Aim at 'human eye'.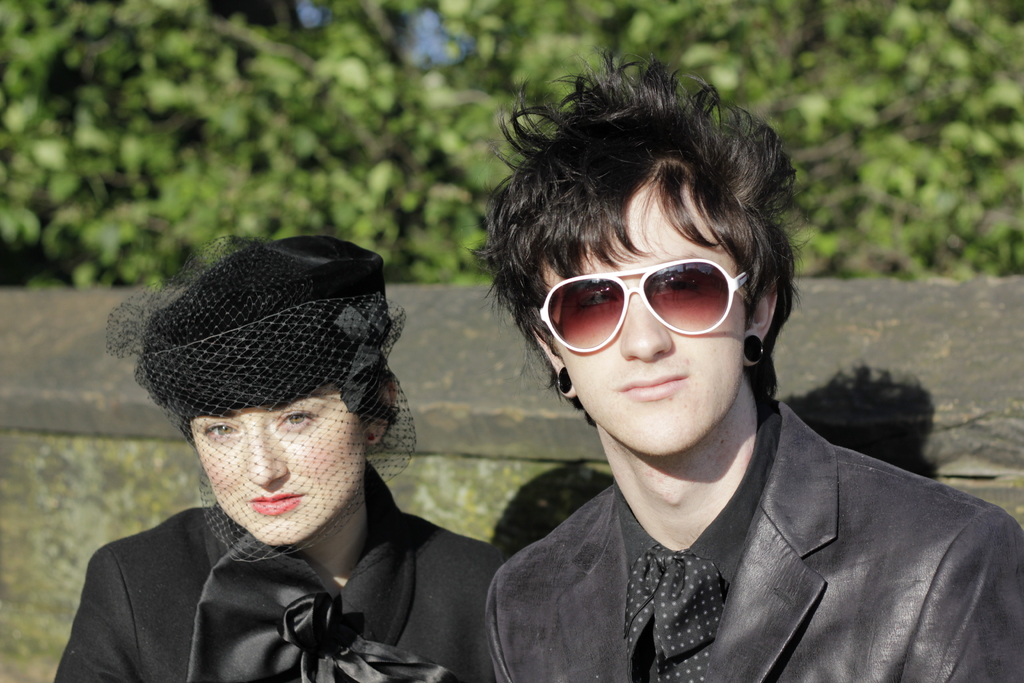
Aimed at [left=275, top=406, right=314, bottom=433].
